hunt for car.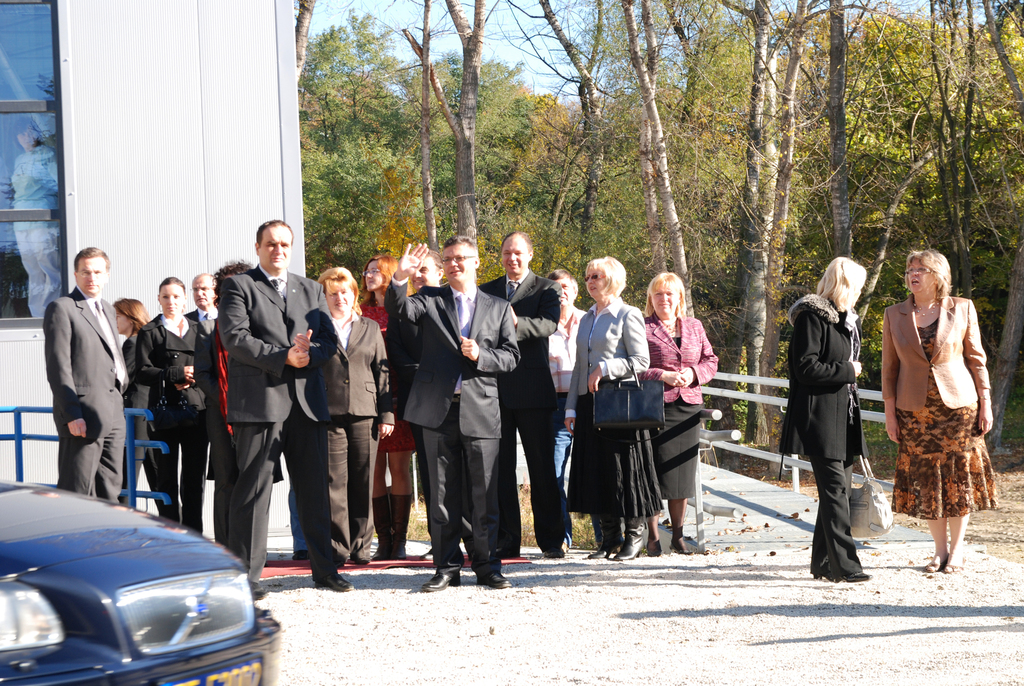
Hunted down at {"x1": 0, "y1": 479, "x2": 285, "y2": 685}.
